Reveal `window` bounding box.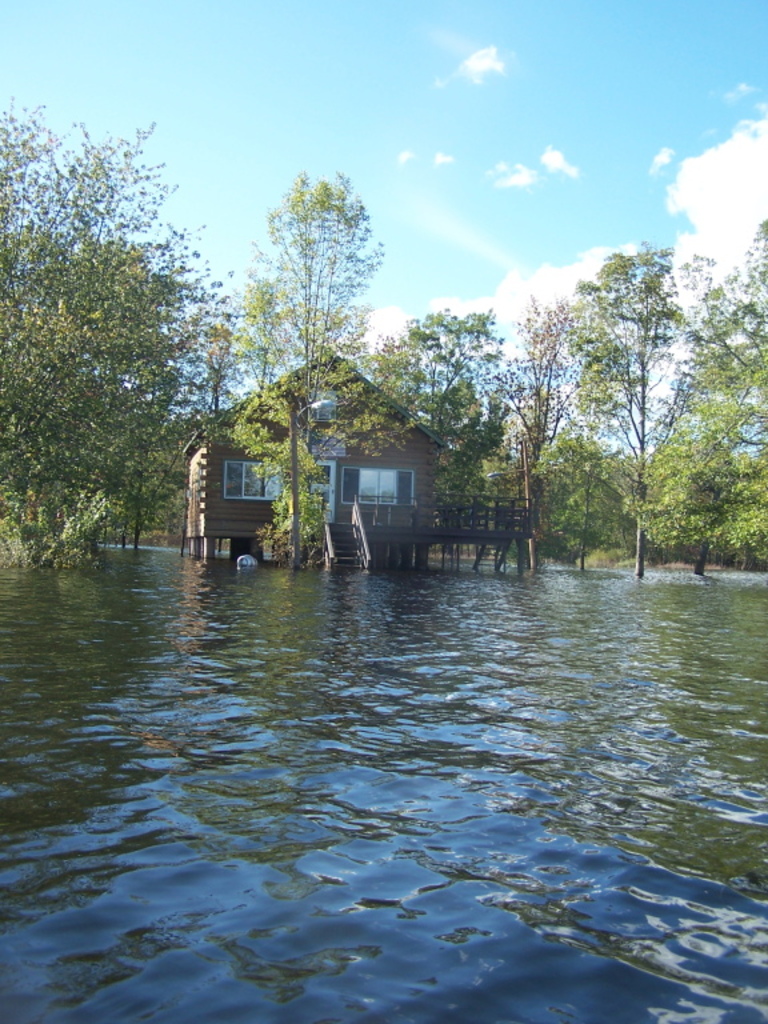
Revealed: Rect(344, 469, 420, 503).
